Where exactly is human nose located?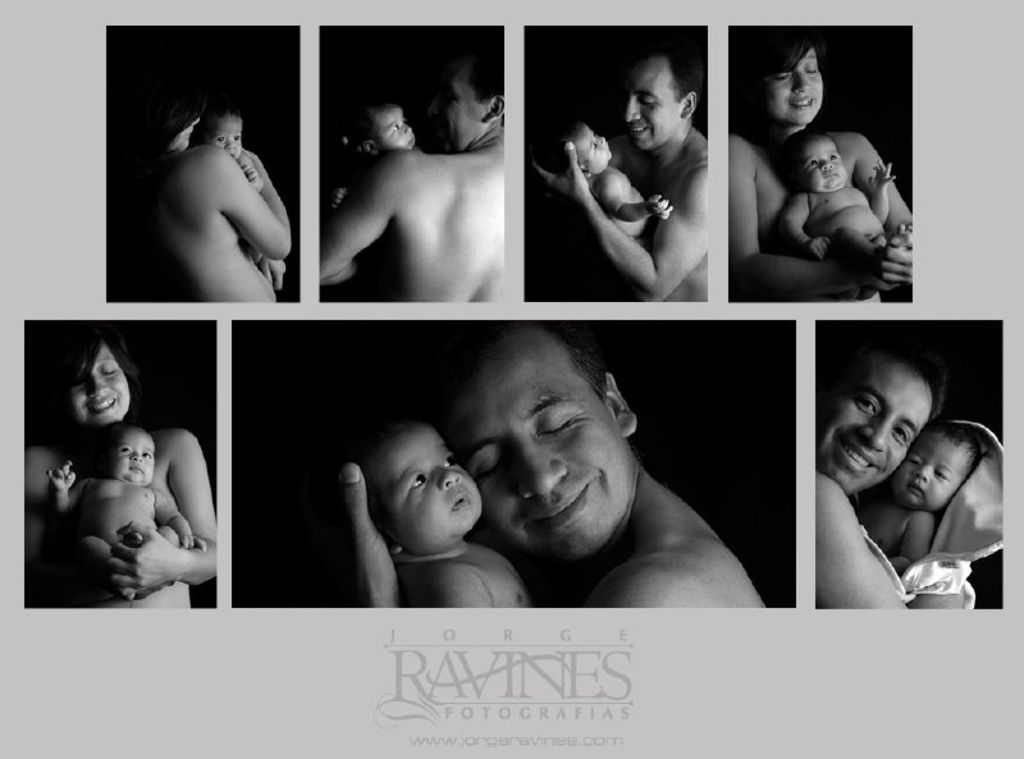
Its bounding box is rect(863, 421, 892, 451).
